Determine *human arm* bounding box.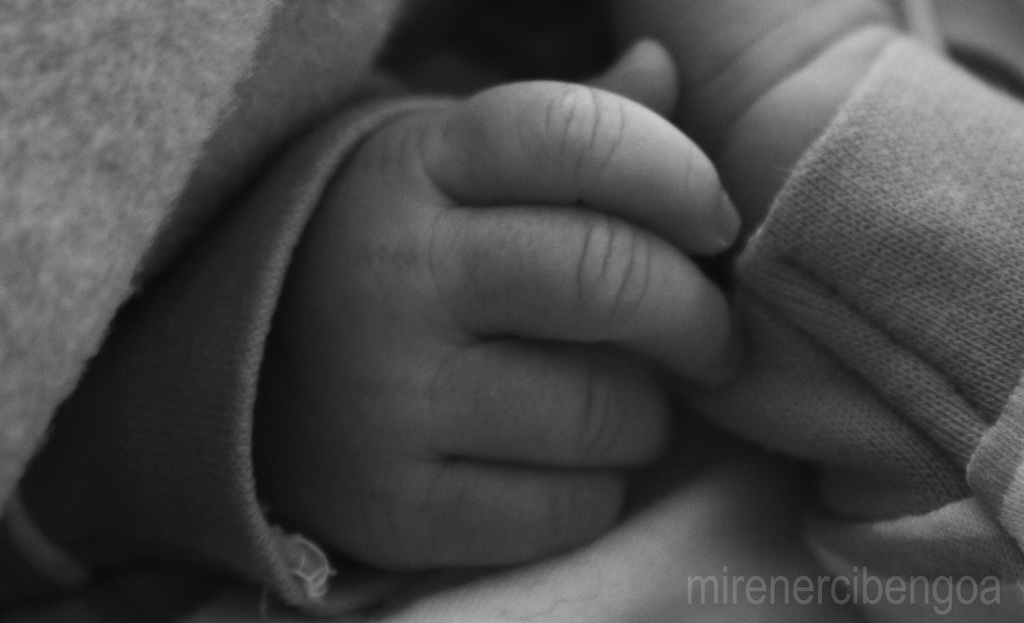
Determined: <bbox>24, 39, 746, 622</bbox>.
